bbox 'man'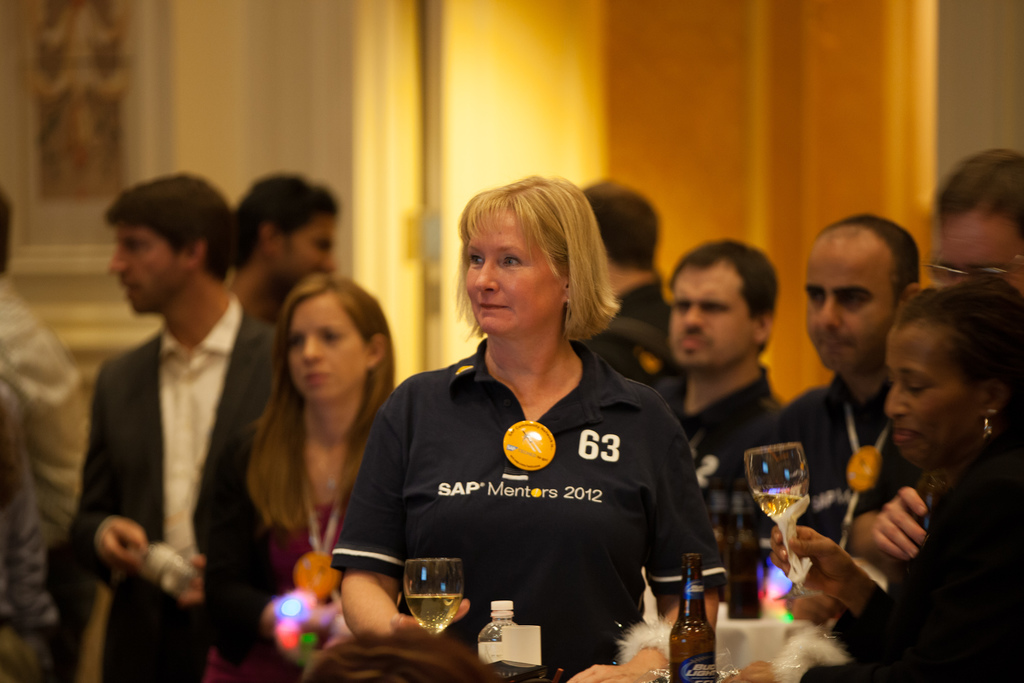
left=646, top=238, right=787, bottom=457
